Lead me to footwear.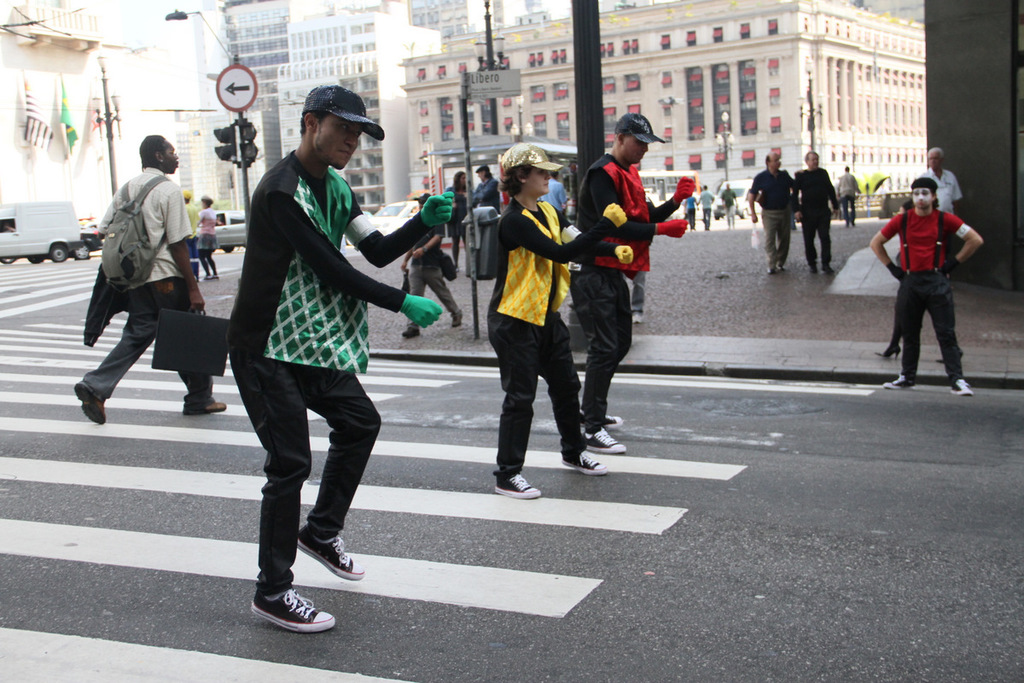
Lead to 450, 308, 457, 330.
